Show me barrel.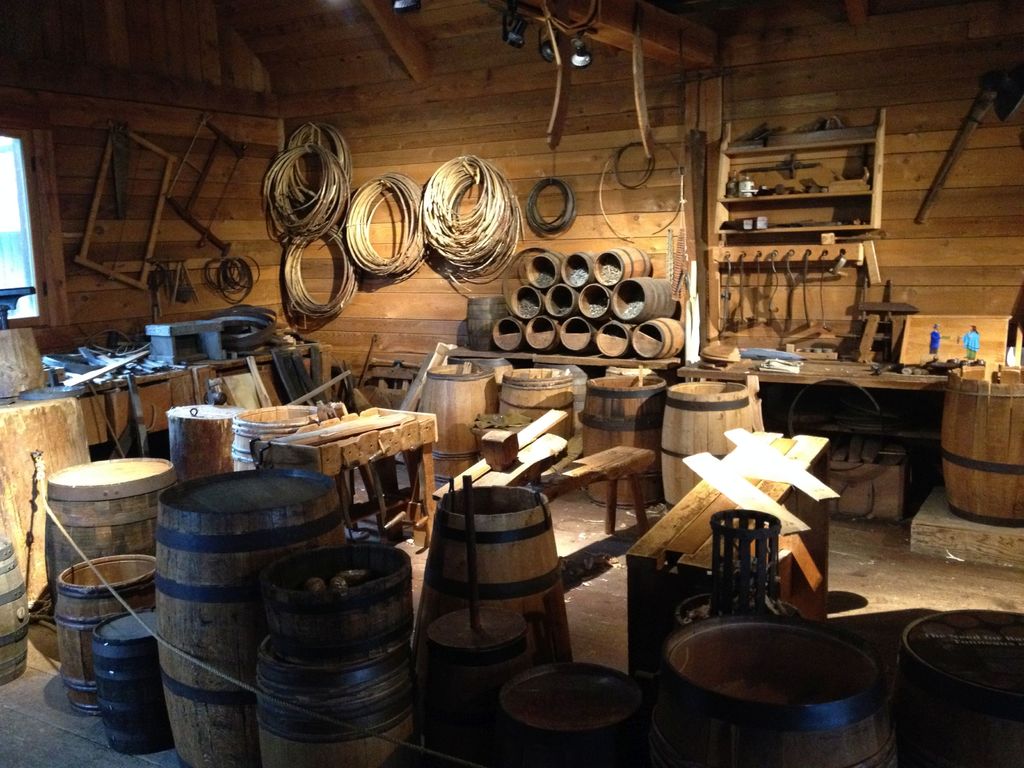
barrel is here: [253,635,422,767].
